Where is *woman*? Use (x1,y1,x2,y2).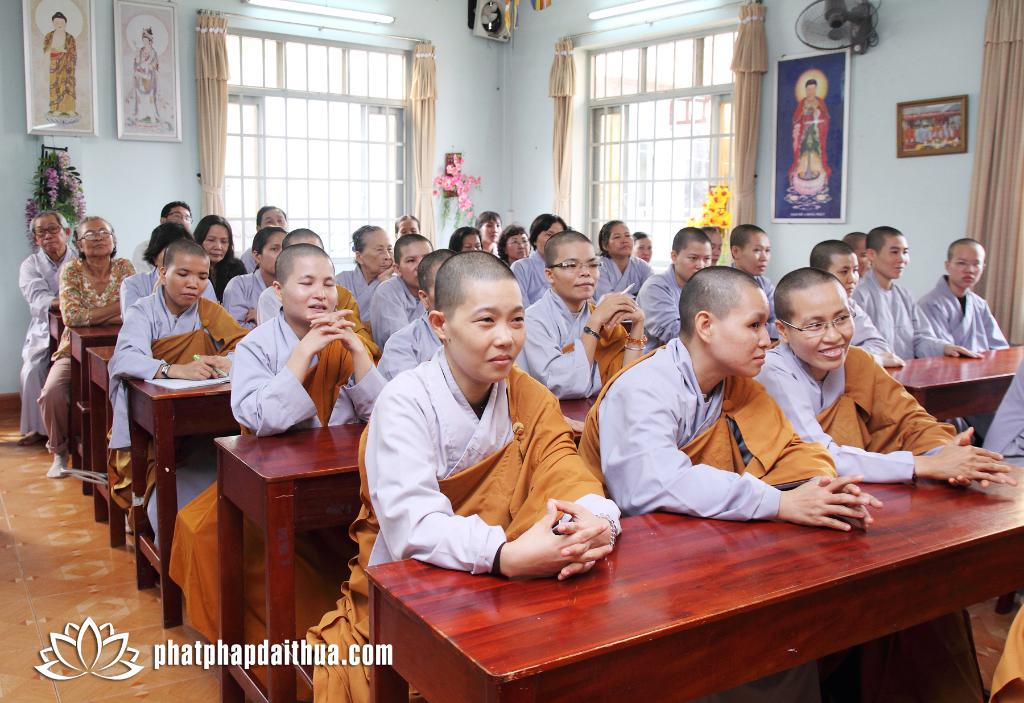
(806,236,903,366).
